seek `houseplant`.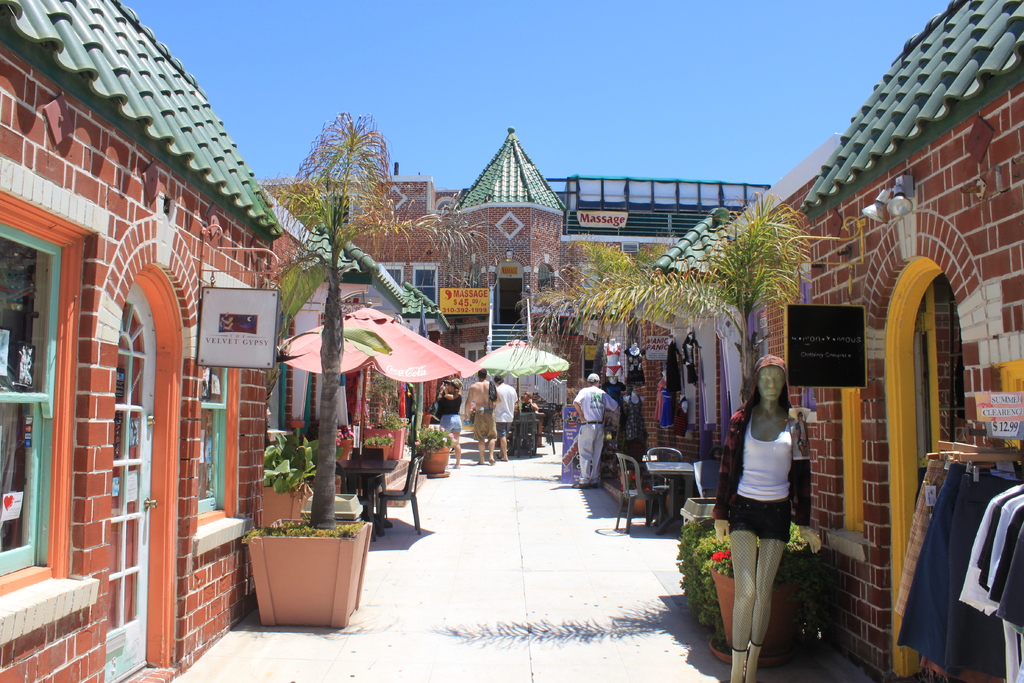
{"left": 420, "top": 422, "right": 458, "bottom": 476}.
